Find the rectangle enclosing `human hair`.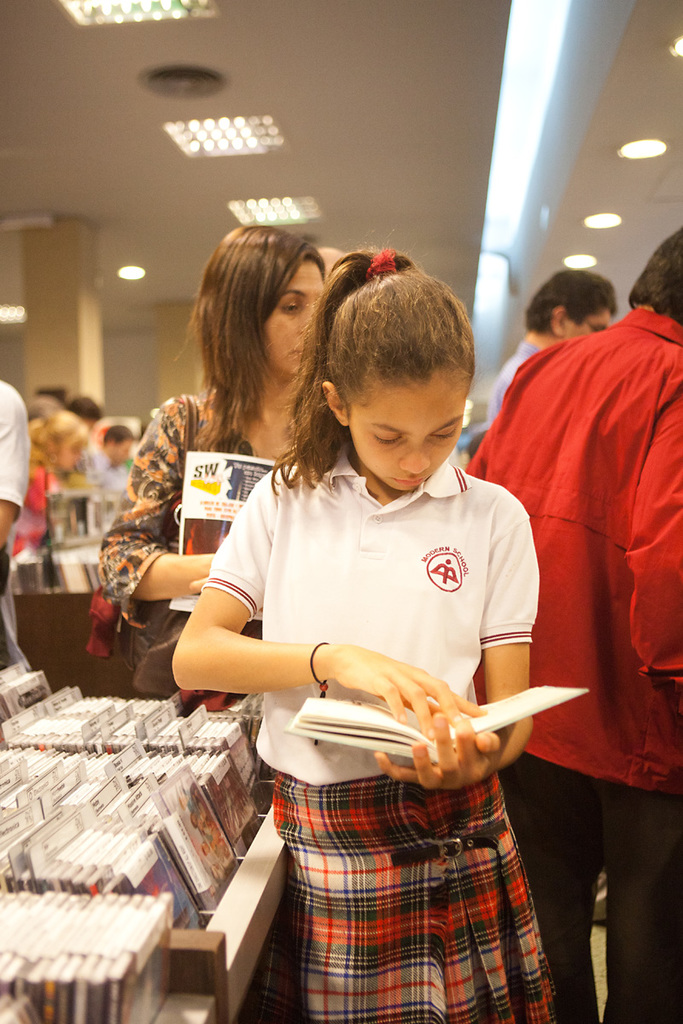
524 267 618 336.
